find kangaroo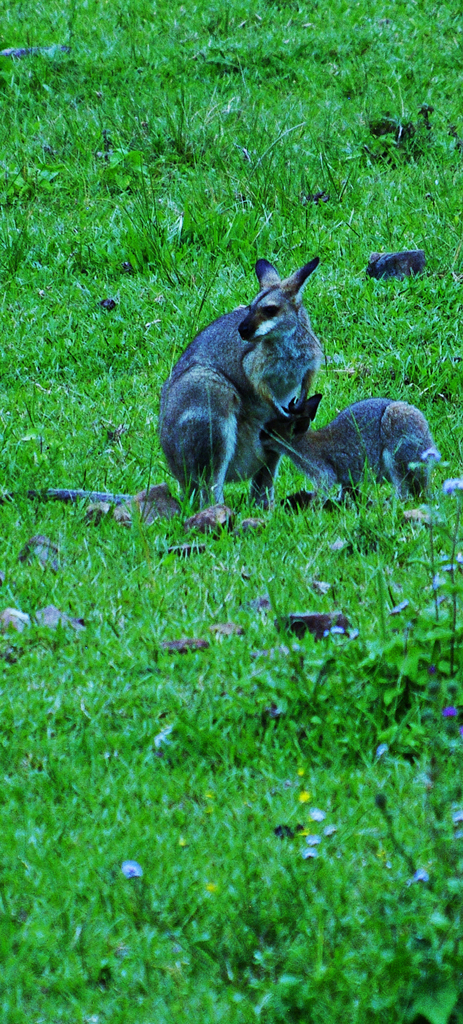
bbox(260, 397, 447, 517)
